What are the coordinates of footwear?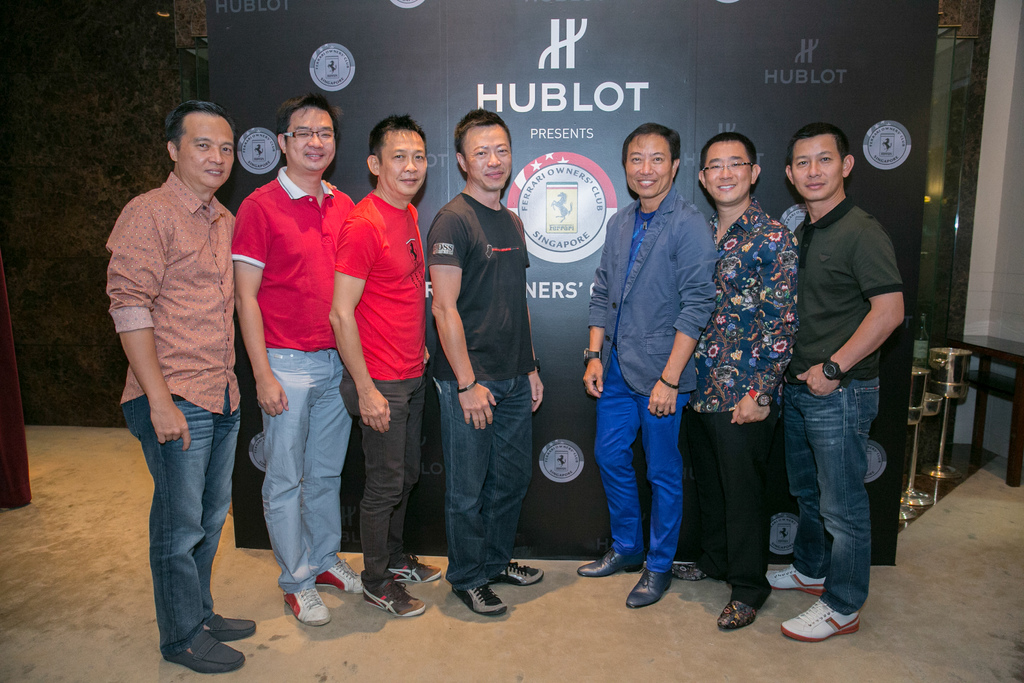
bbox=[285, 585, 334, 627].
